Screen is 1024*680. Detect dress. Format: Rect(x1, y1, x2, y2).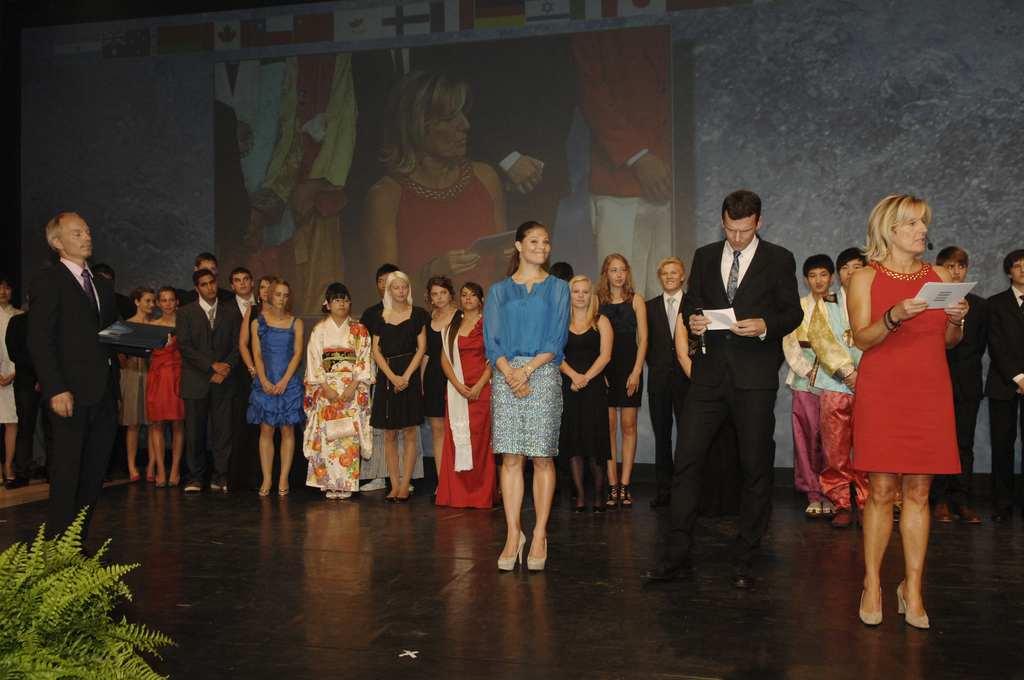
Rect(148, 330, 184, 420).
